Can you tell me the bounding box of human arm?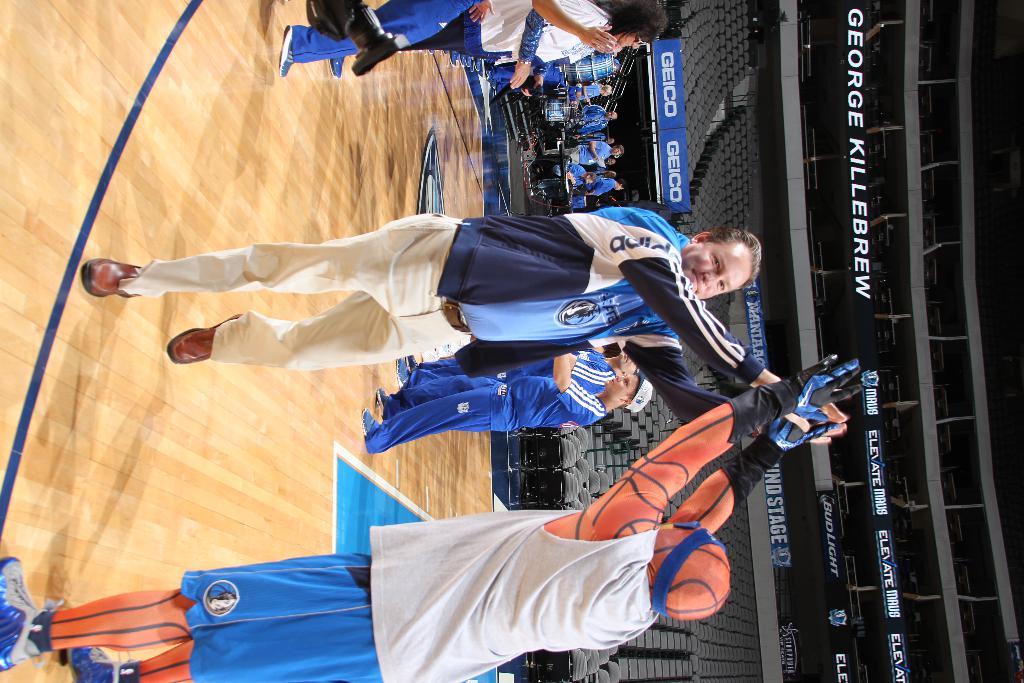
region(575, 121, 607, 136).
